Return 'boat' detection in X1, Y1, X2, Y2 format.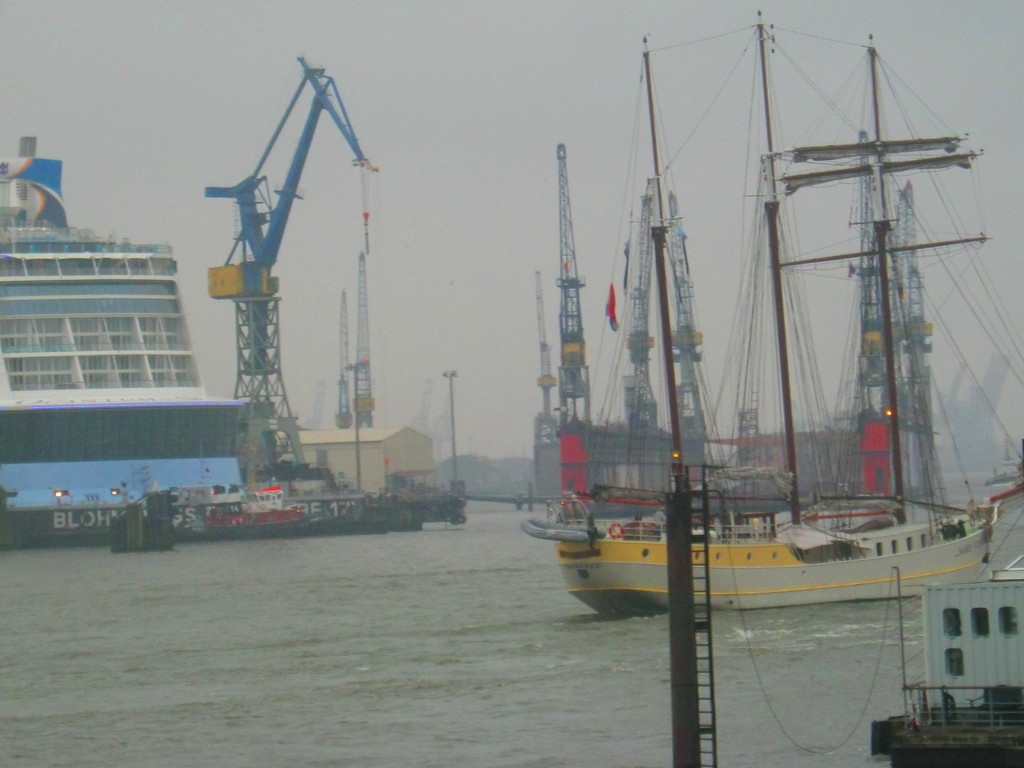
218, 478, 328, 544.
